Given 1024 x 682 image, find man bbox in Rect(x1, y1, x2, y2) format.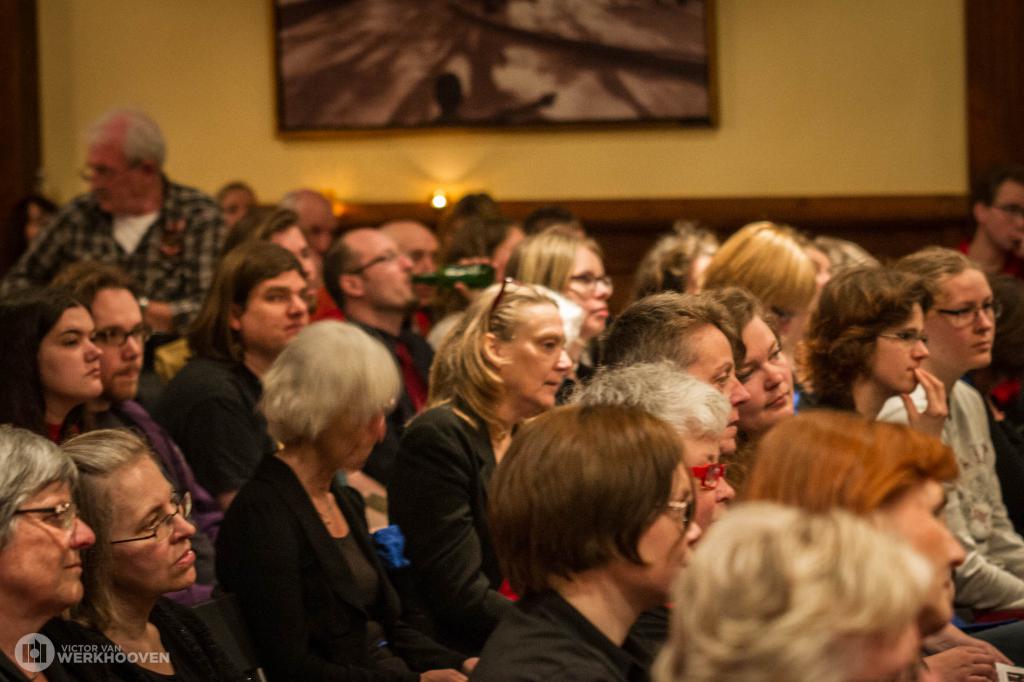
Rect(378, 215, 449, 341).
